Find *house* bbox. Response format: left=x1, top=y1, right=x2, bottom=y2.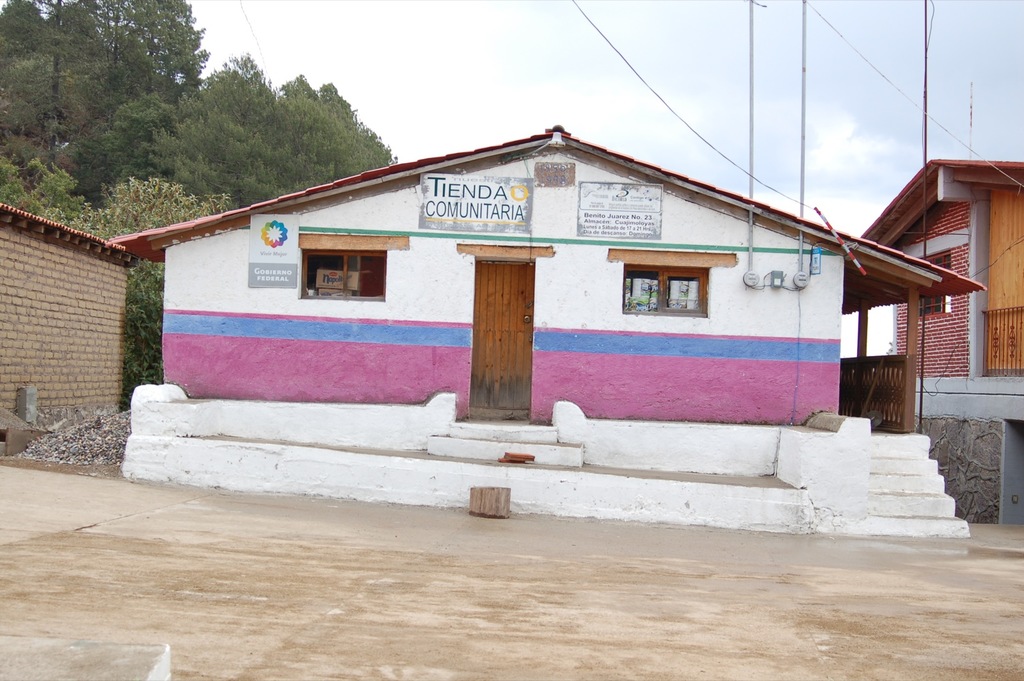
left=0, top=201, right=134, bottom=445.
